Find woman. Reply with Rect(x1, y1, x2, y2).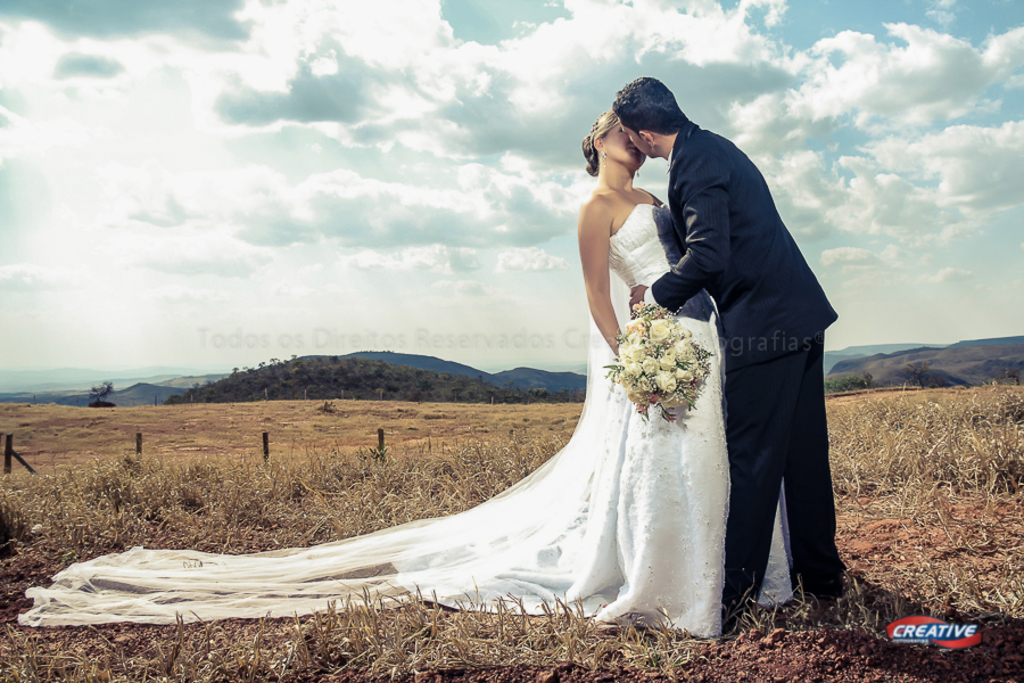
Rect(545, 75, 823, 629).
